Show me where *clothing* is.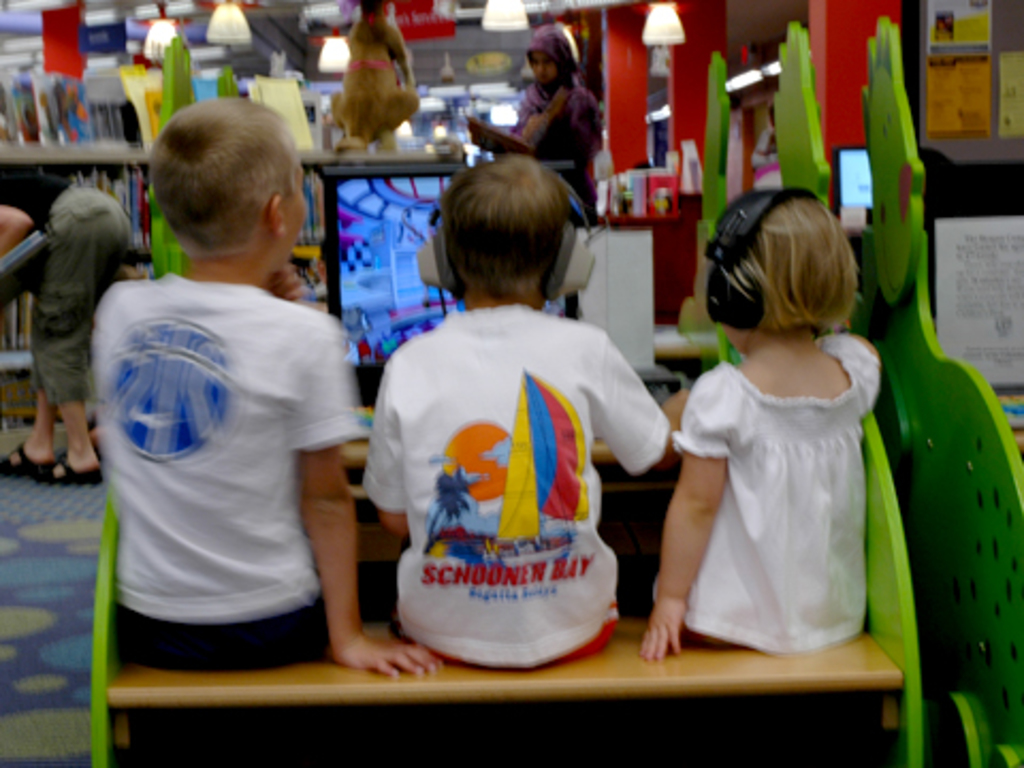
*clothing* is at [left=668, top=343, right=887, bottom=655].
